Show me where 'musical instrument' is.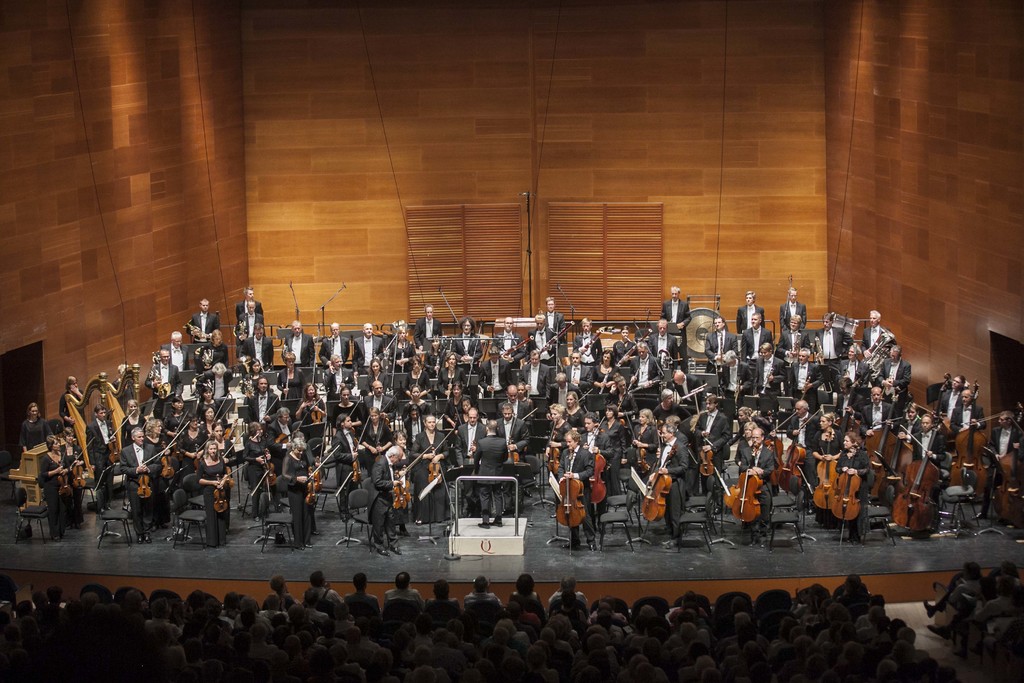
'musical instrument' is at [left=193, top=435, right=210, bottom=470].
